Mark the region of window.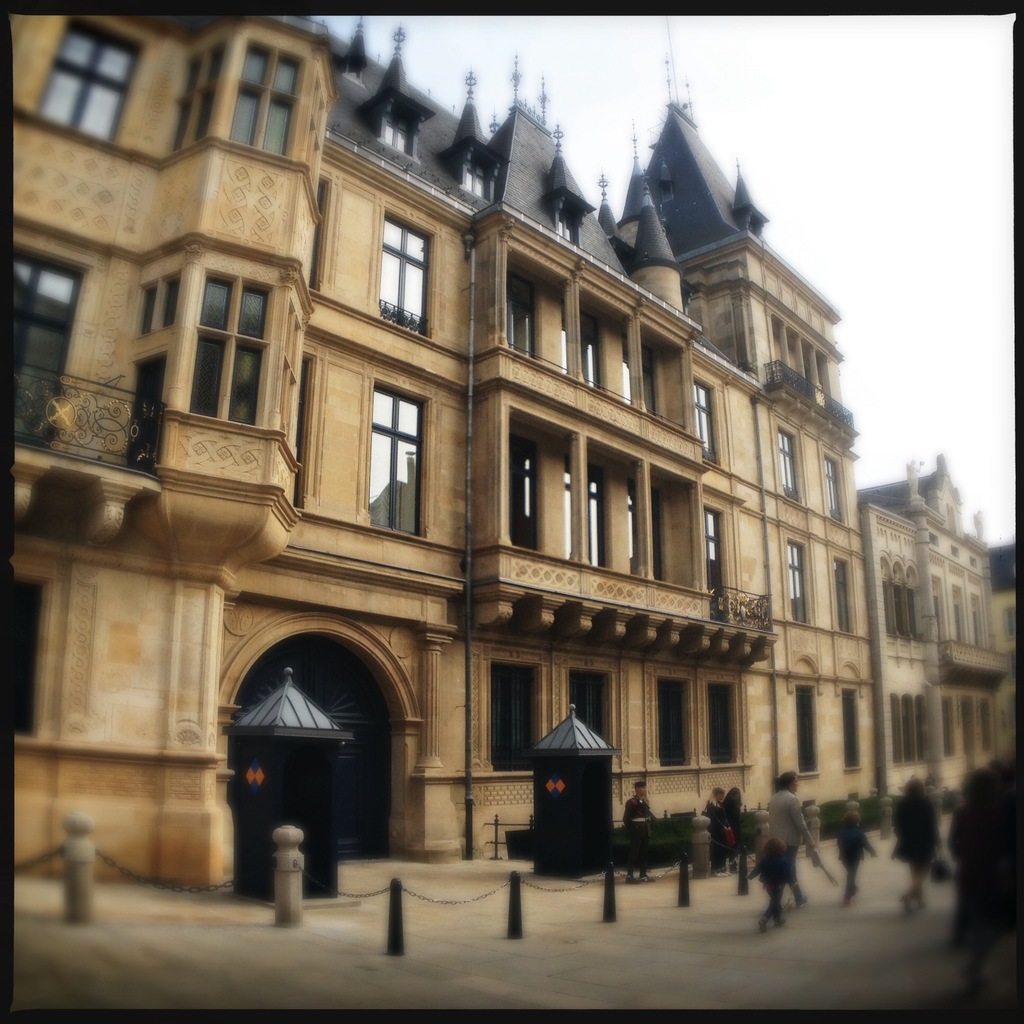
Region: region(364, 379, 424, 540).
